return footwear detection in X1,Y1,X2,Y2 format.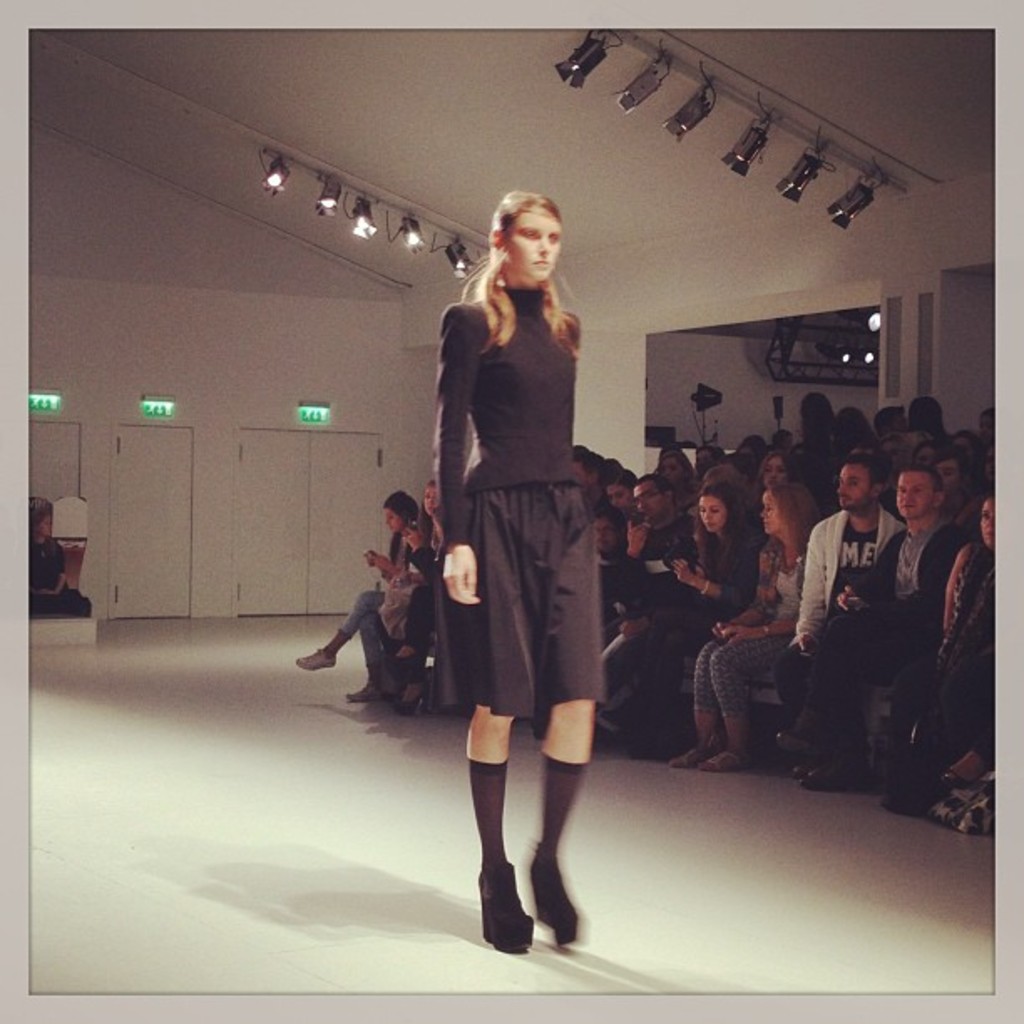
298,643,341,668.
